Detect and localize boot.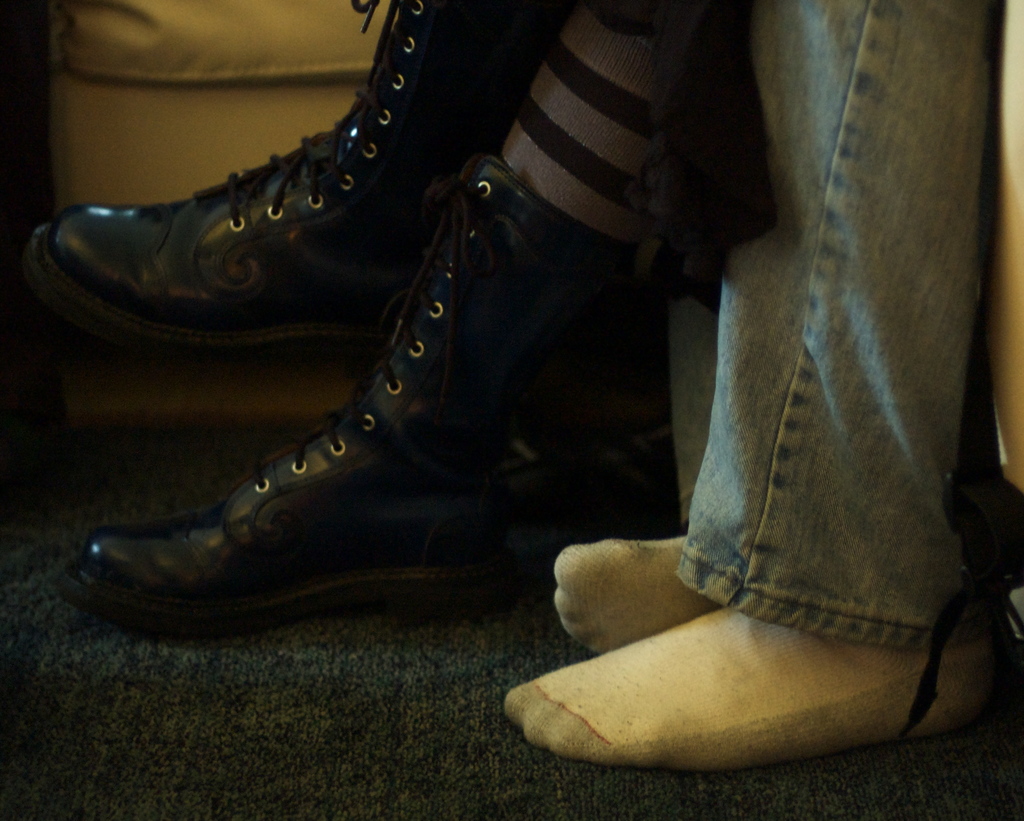
Localized at pyautogui.locateOnScreen(52, 150, 632, 650).
